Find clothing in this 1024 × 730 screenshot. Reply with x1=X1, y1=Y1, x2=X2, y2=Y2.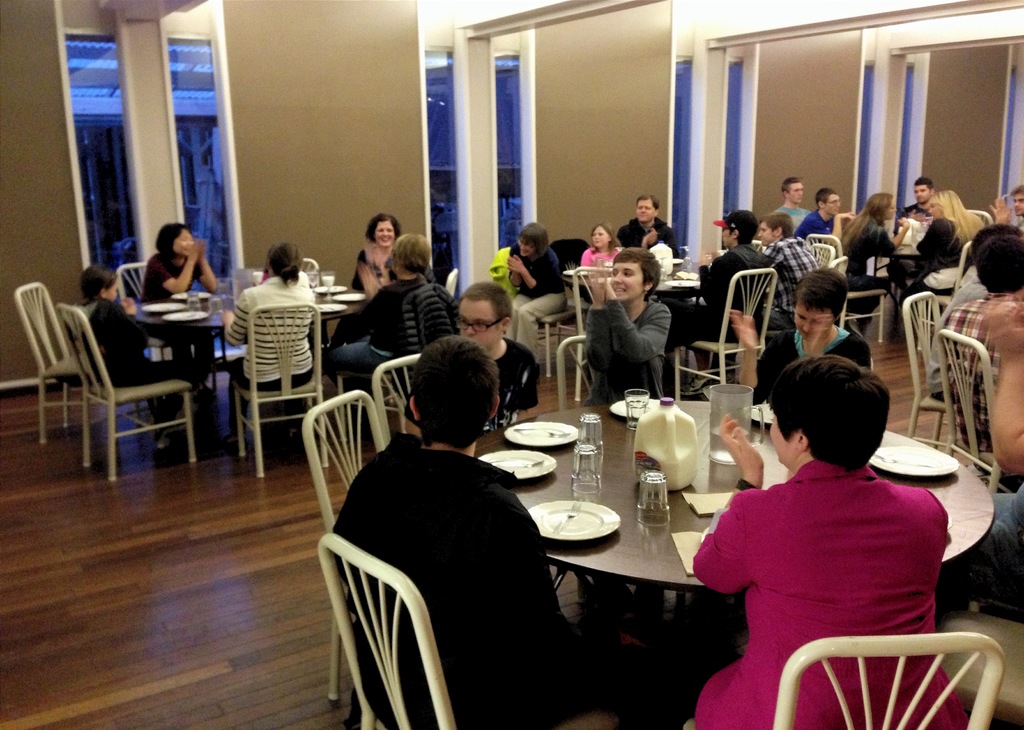
x1=580, y1=246, x2=623, y2=269.
